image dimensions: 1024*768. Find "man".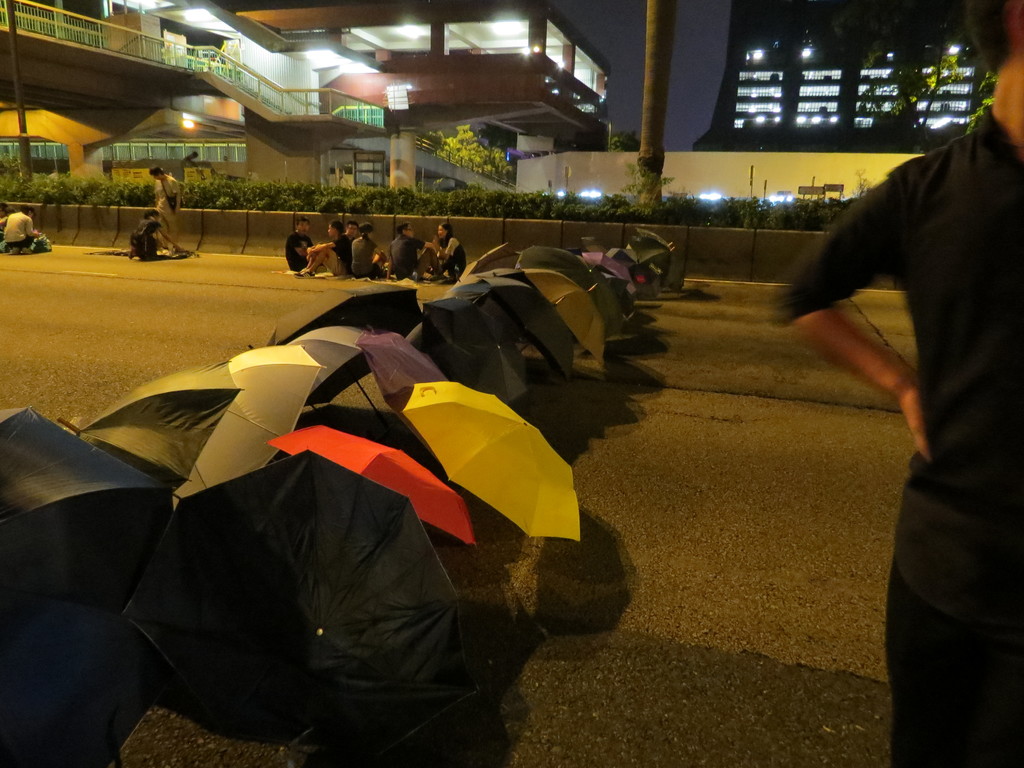
region(350, 220, 394, 278).
